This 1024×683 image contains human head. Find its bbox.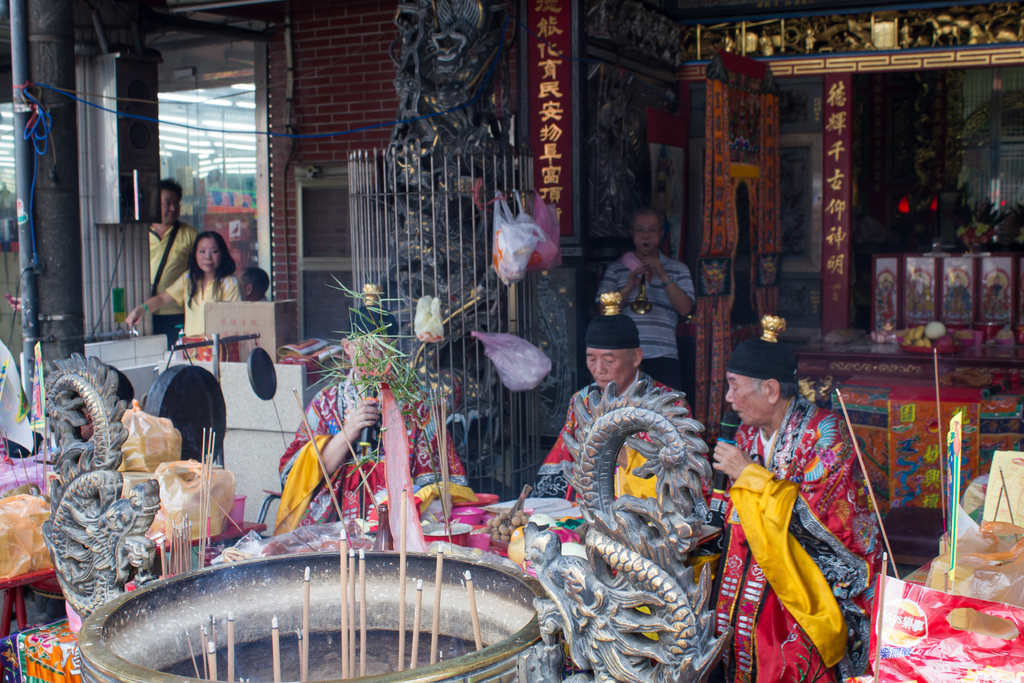
[x1=188, y1=231, x2=232, y2=278].
